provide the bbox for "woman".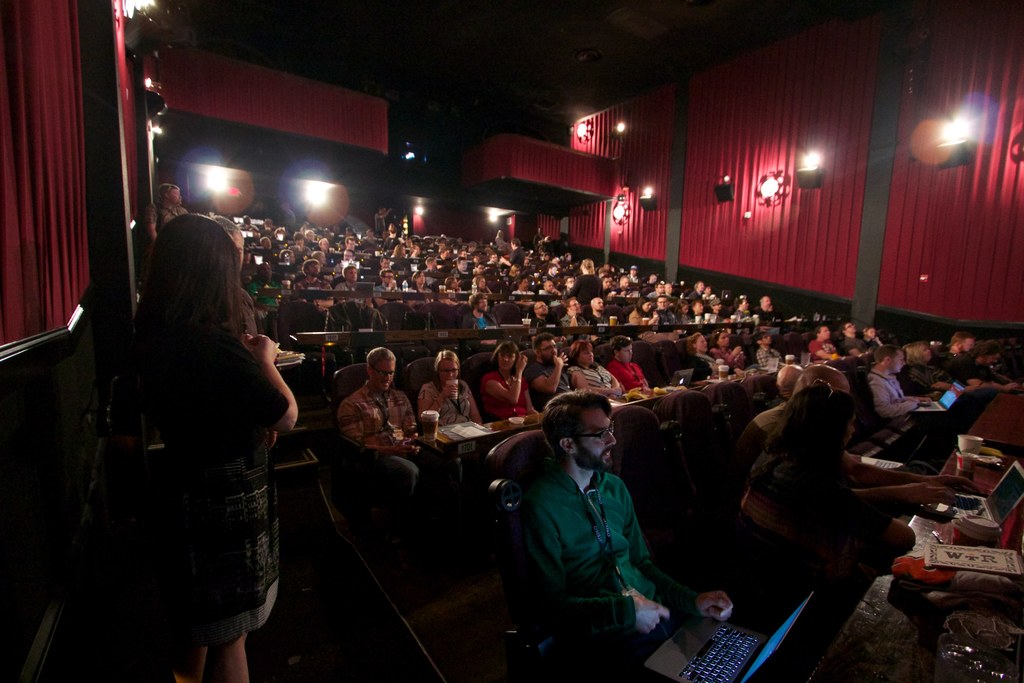
[862, 325, 886, 347].
